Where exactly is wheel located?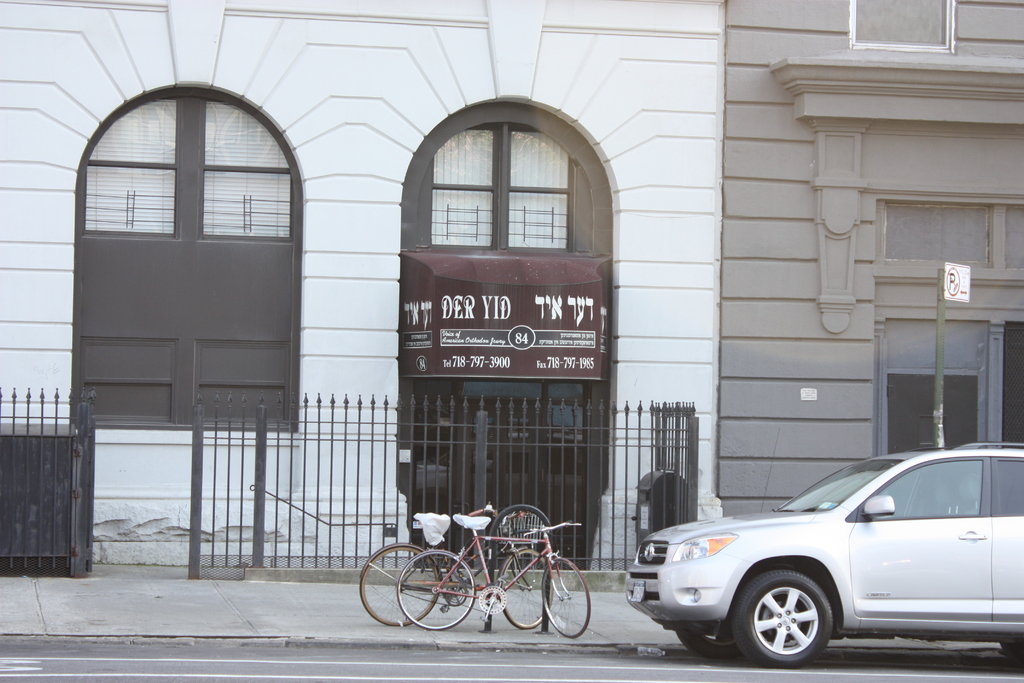
Its bounding box is {"x1": 399, "y1": 549, "x2": 477, "y2": 632}.
